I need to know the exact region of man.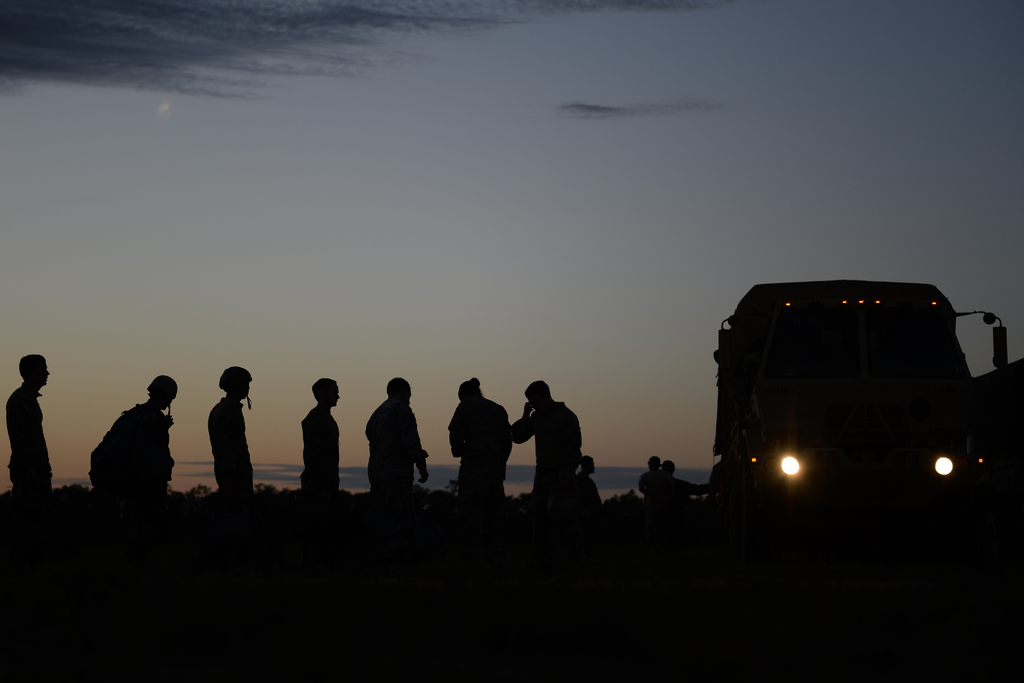
Region: x1=111, y1=374, x2=180, y2=522.
